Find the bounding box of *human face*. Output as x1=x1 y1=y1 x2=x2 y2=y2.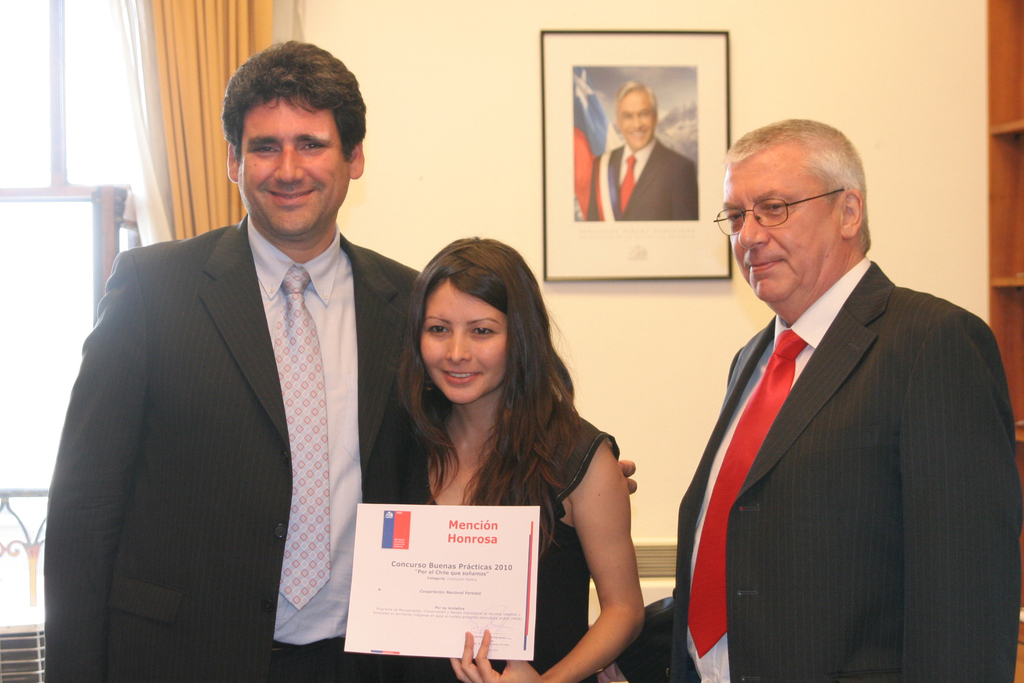
x1=618 y1=94 x2=657 y2=151.
